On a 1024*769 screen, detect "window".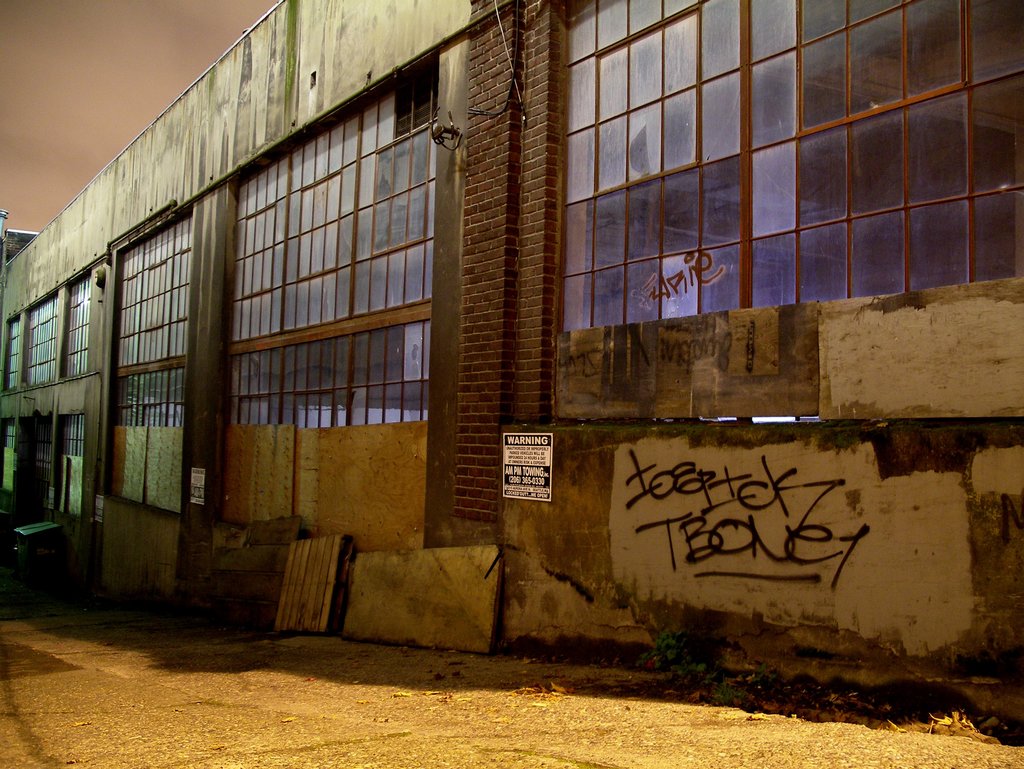
select_region(0, 312, 24, 393).
